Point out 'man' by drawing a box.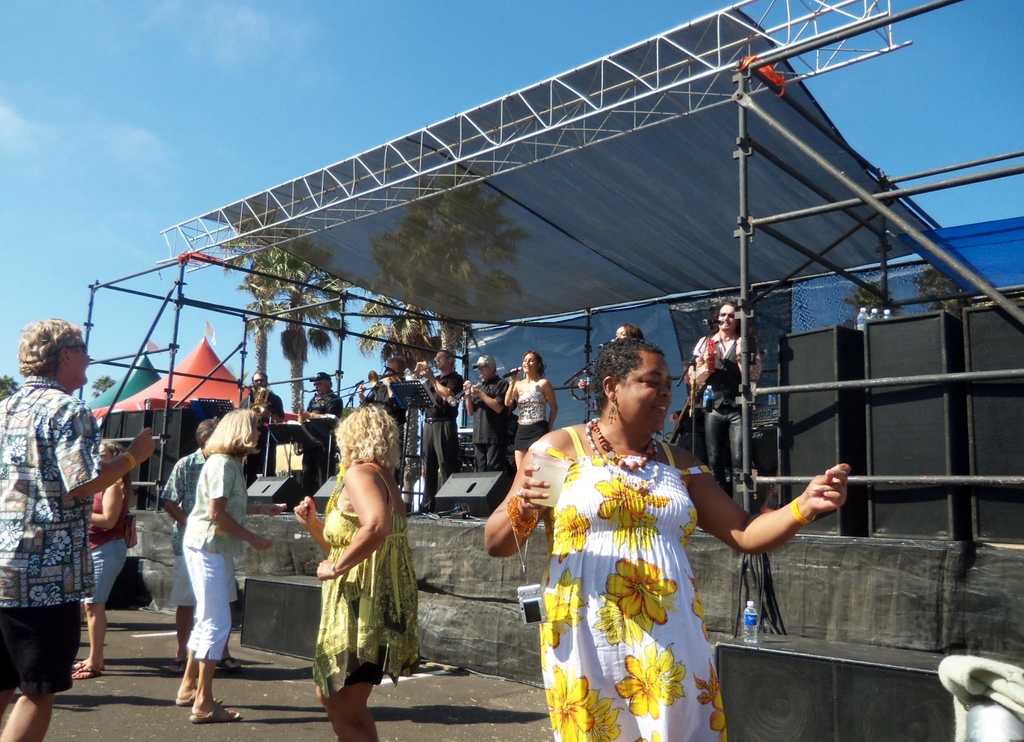
<region>404, 349, 464, 507</region>.
